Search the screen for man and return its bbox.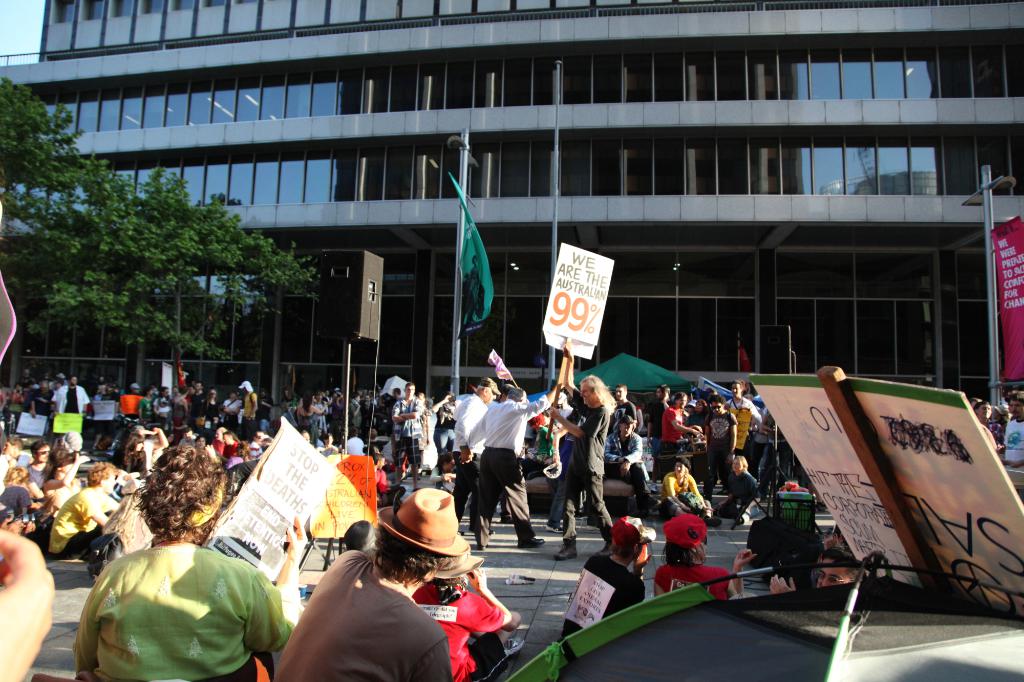
Found: rect(271, 486, 457, 681).
